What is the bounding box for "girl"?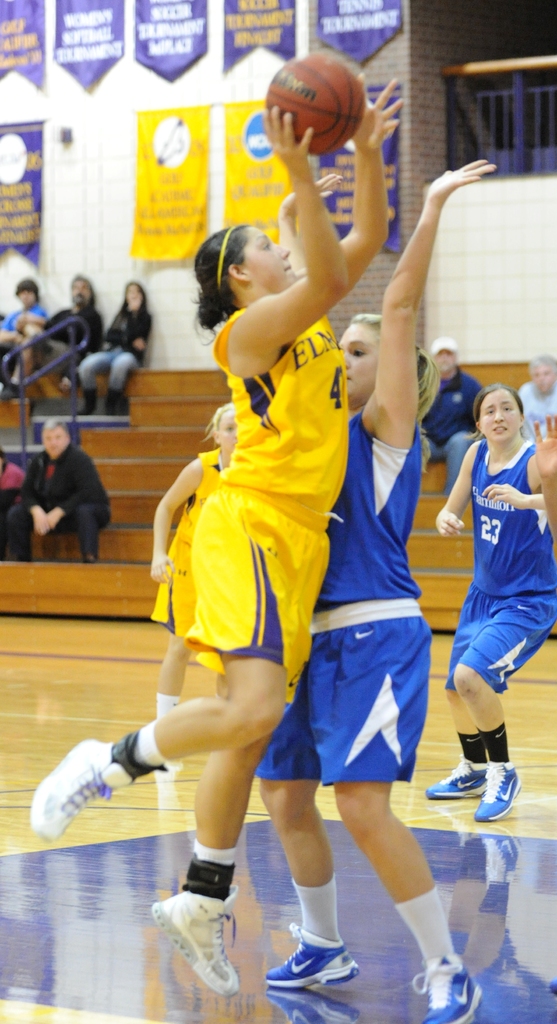
select_region(7, 264, 99, 406).
